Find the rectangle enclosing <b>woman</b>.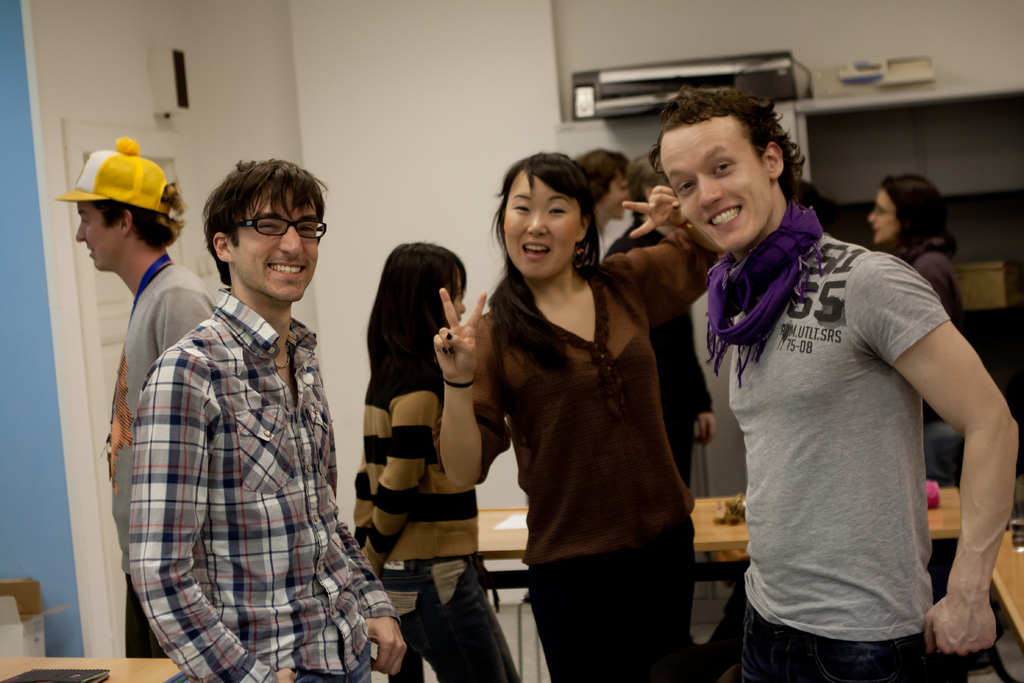
(left=346, top=241, right=516, bottom=682).
